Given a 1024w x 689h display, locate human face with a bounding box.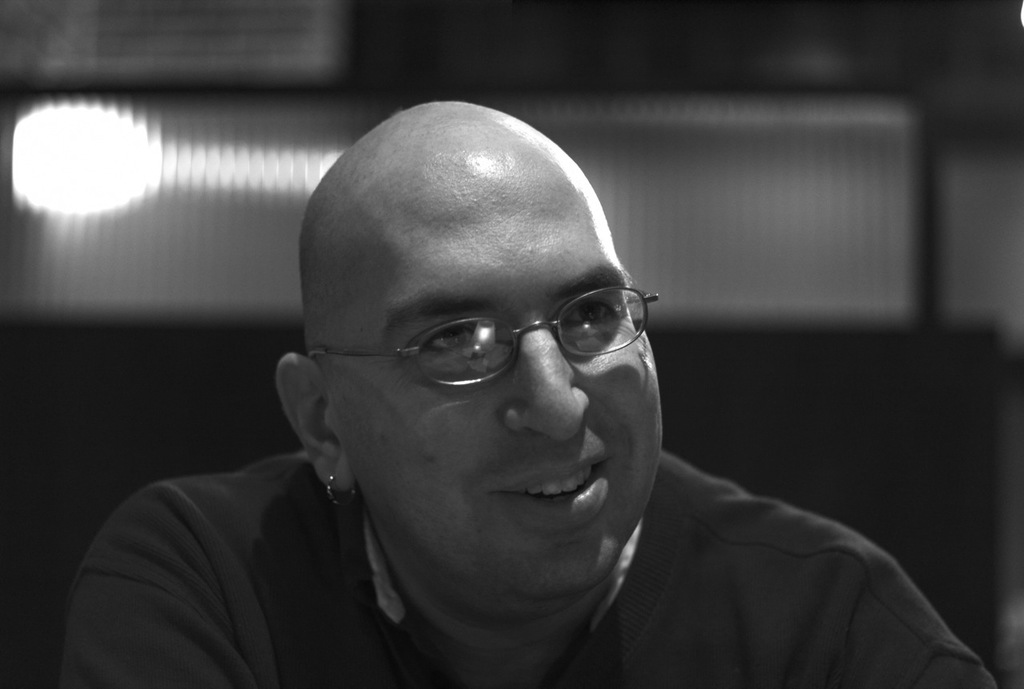
Located: [326, 120, 667, 602].
